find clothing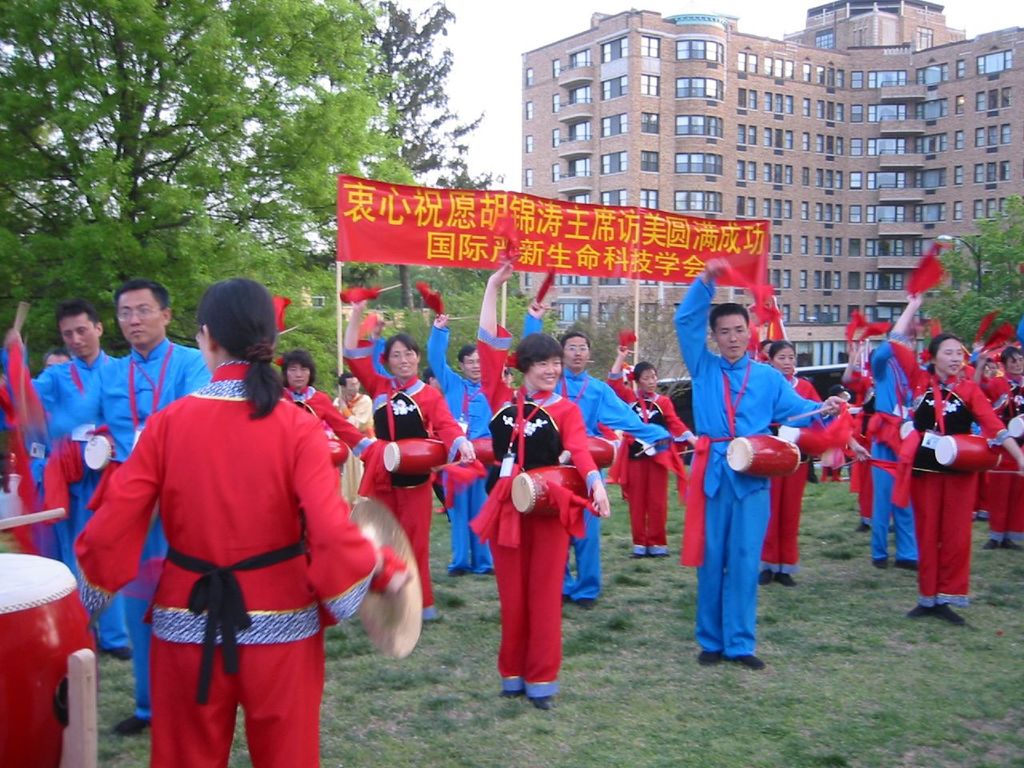
bbox(876, 326, 1016, 602)
